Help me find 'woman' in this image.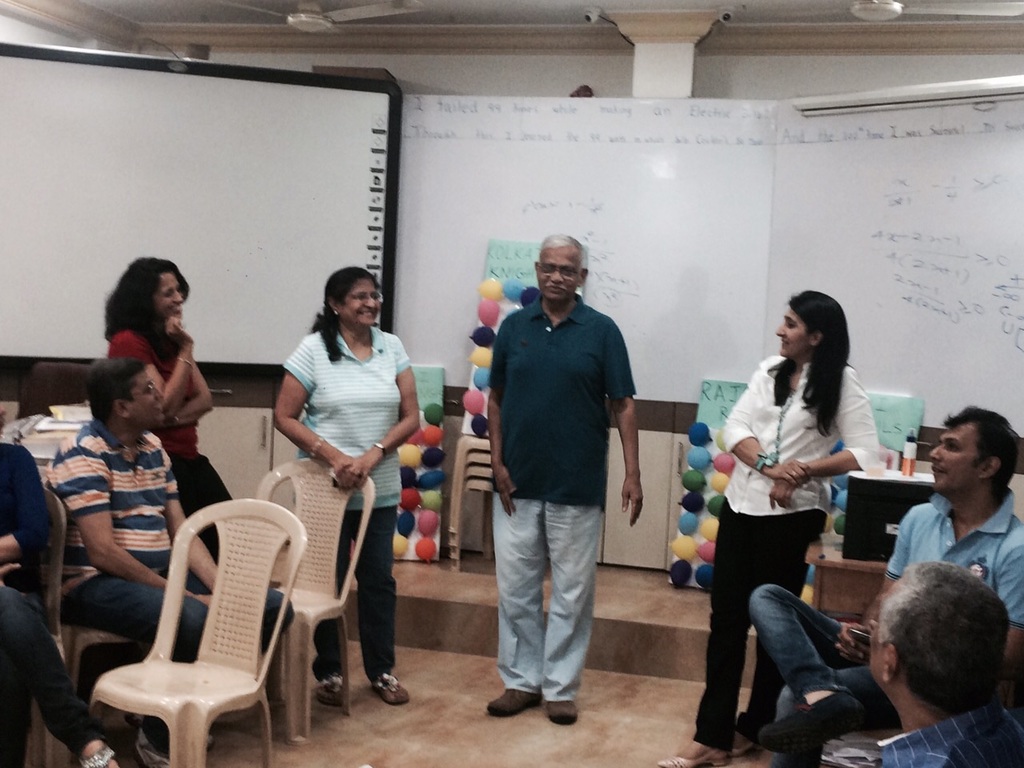
Found it: l=107, t=258, r=234, b=551.
